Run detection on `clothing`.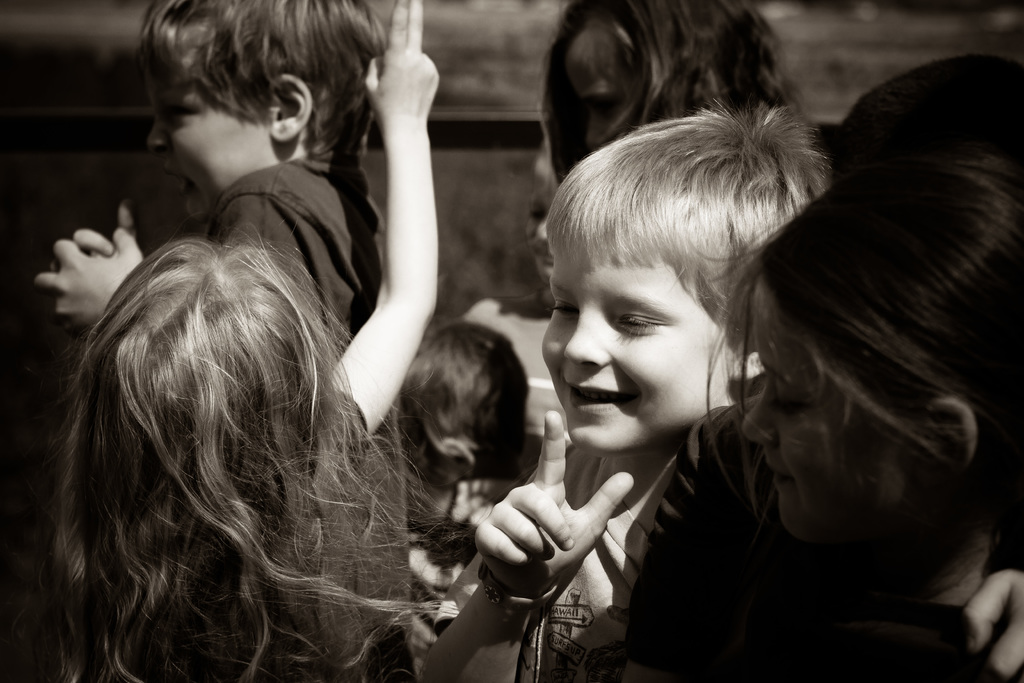
Result: (left=617, top=402, right=851, bottom=682).
